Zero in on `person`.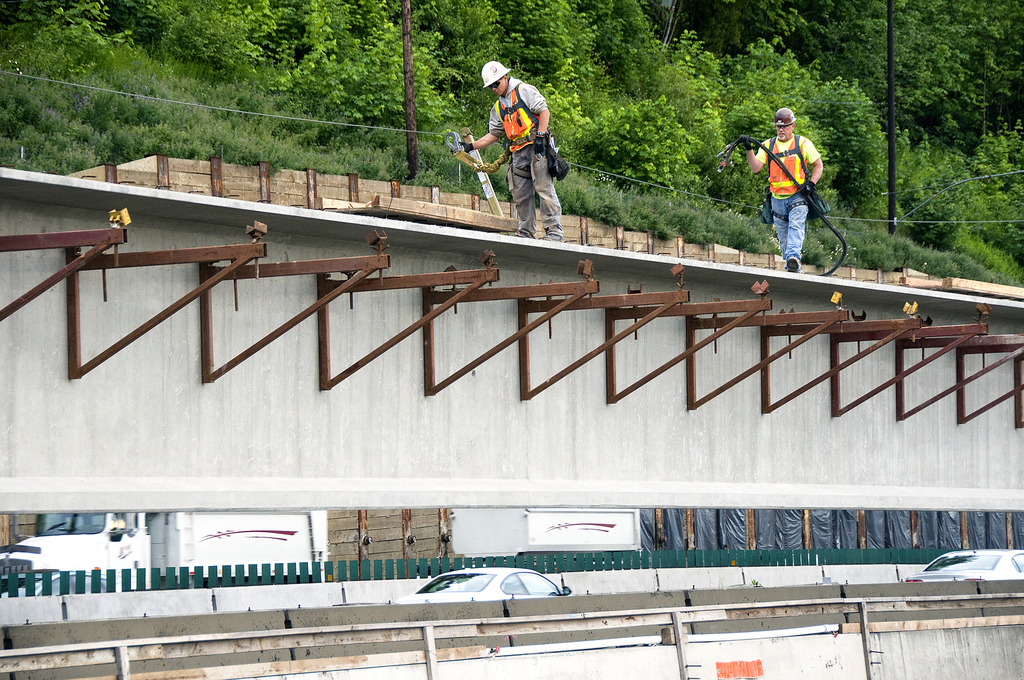
Zeroed in: 732,99,824,271.
